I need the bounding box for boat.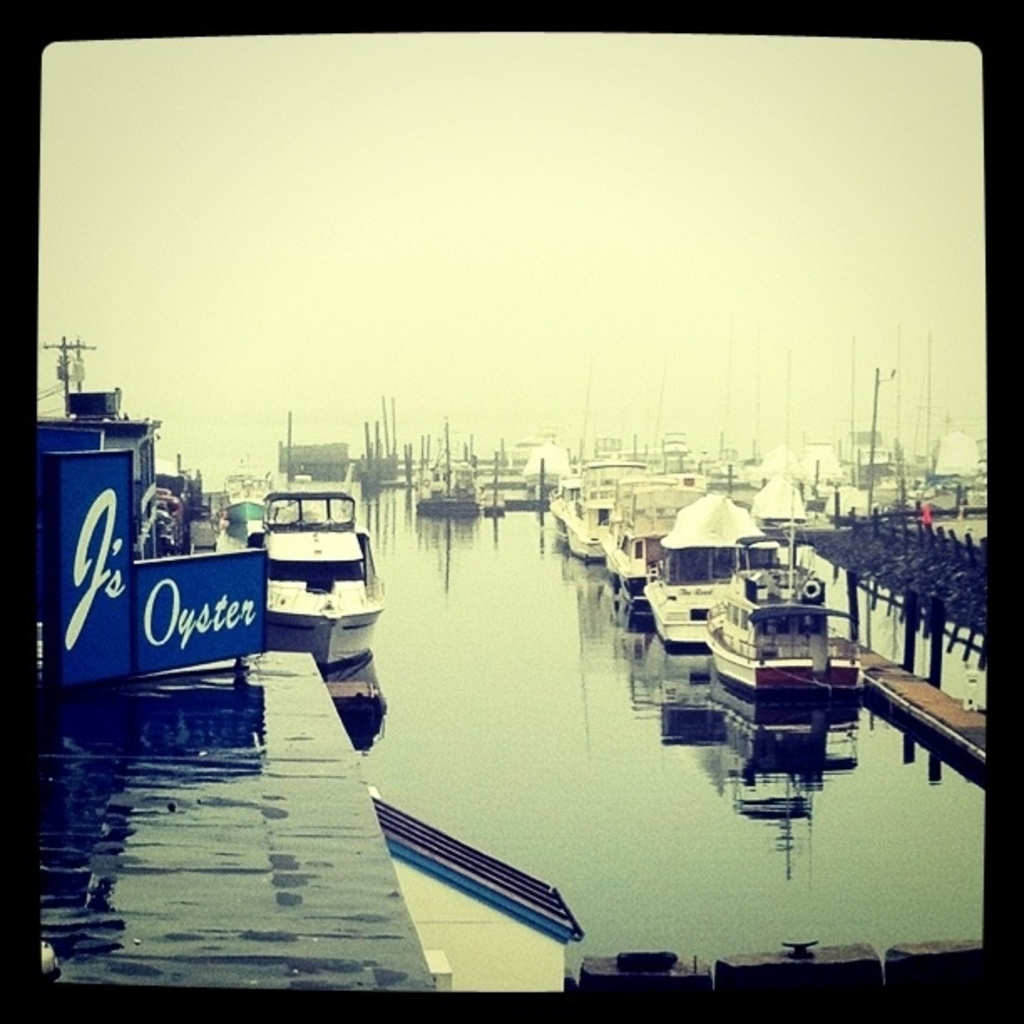
Here it is: [463, 425, 666, 522].
